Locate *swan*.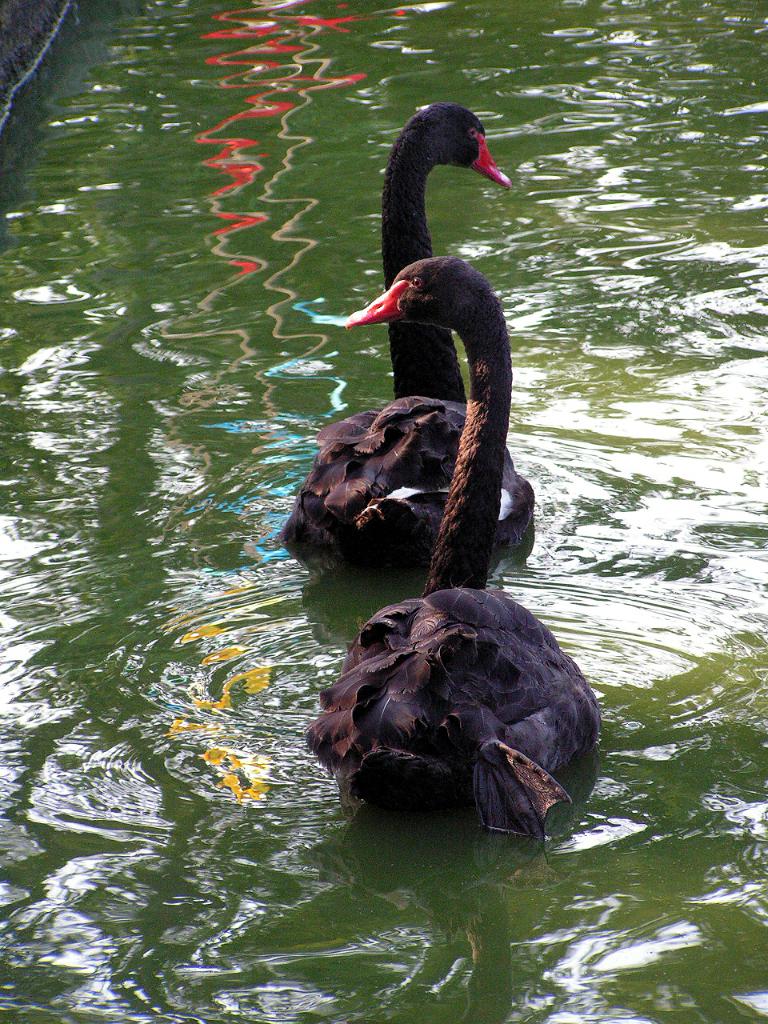
Bounding box: box(307, 250, 600, 840).
